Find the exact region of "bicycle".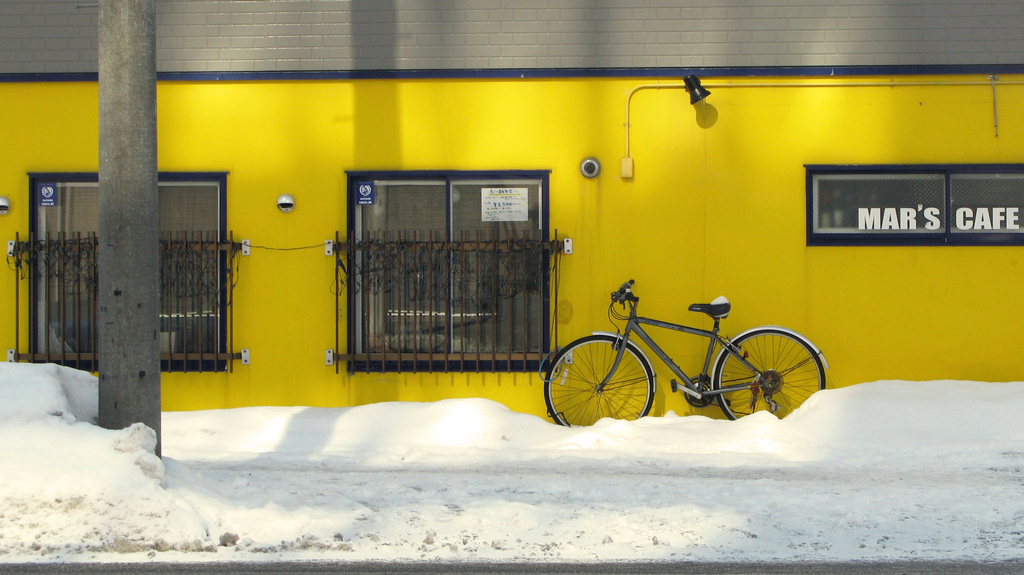
Exact region: [542, 279, 824, 419].
